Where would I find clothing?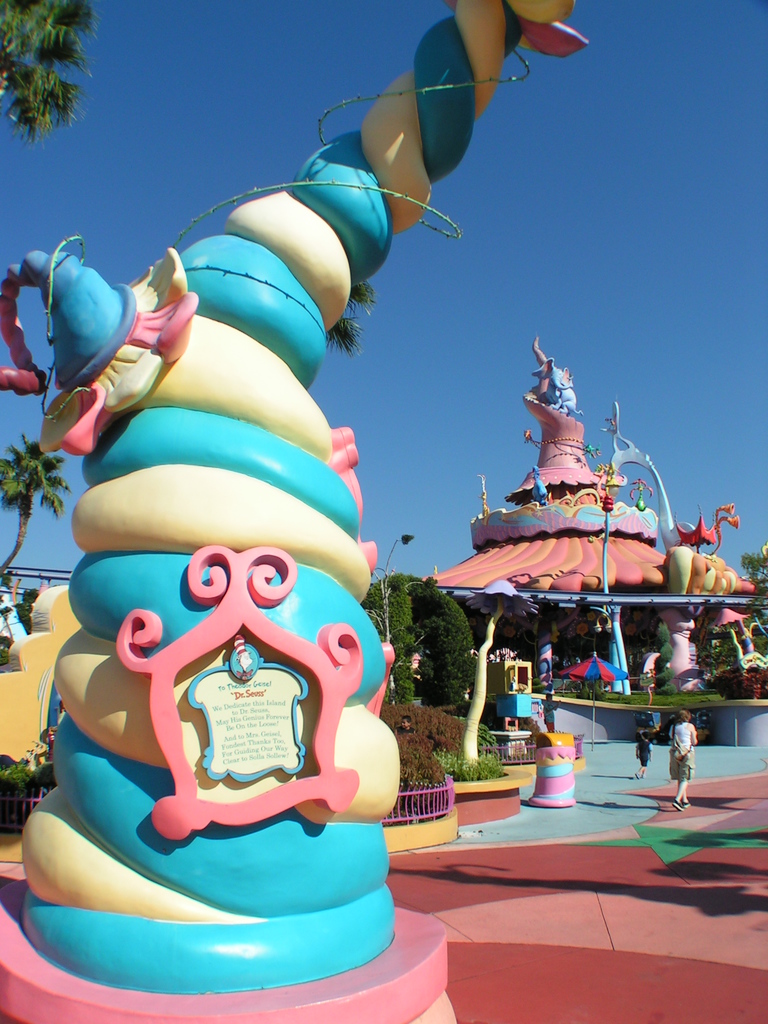
At 669/723/695/784.
